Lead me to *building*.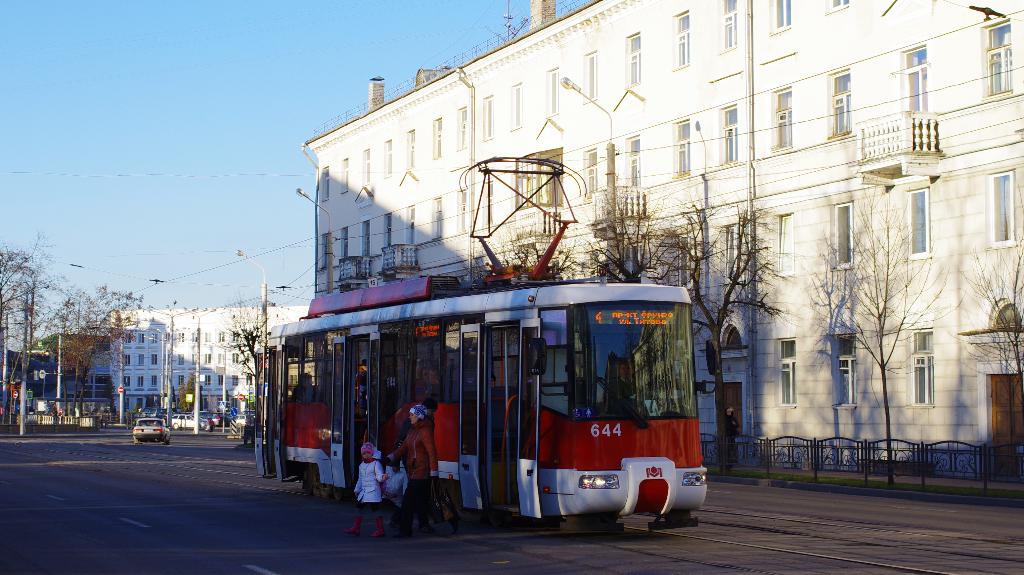
Lead to [301,0,1023,482].
